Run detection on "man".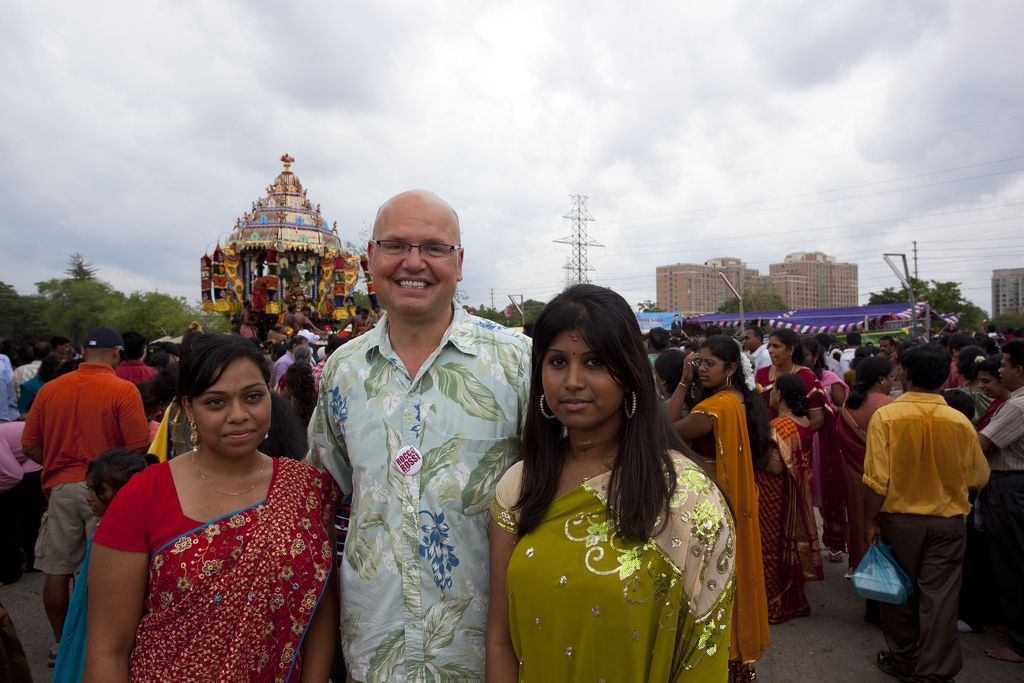
Result: 15,325,150,671.
